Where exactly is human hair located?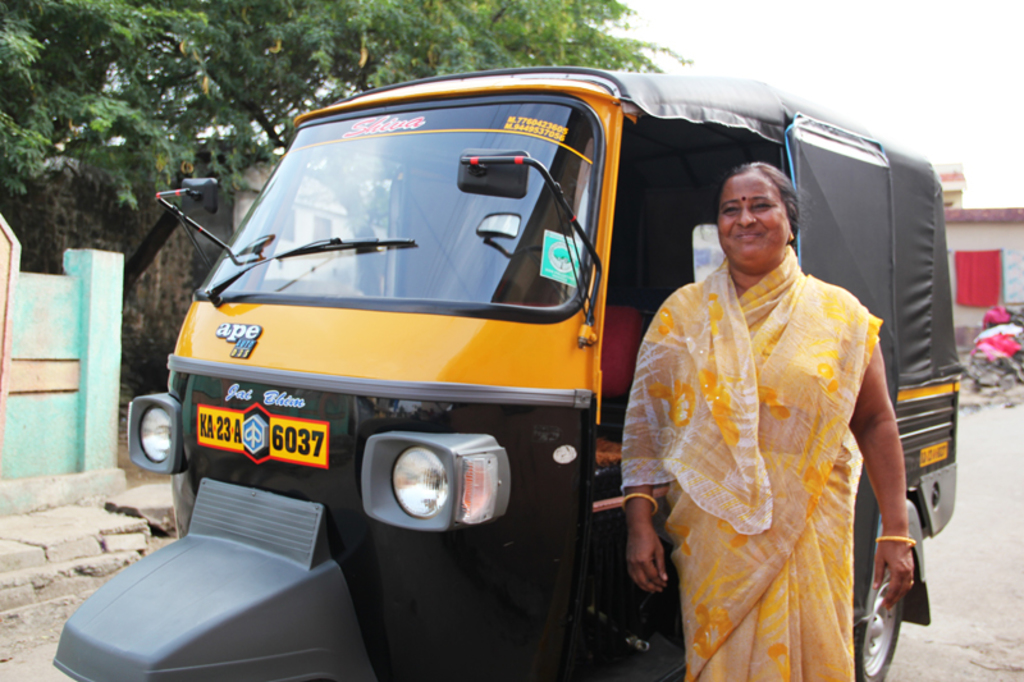
Its bounding box is detection(718, 163, 810, 258).
